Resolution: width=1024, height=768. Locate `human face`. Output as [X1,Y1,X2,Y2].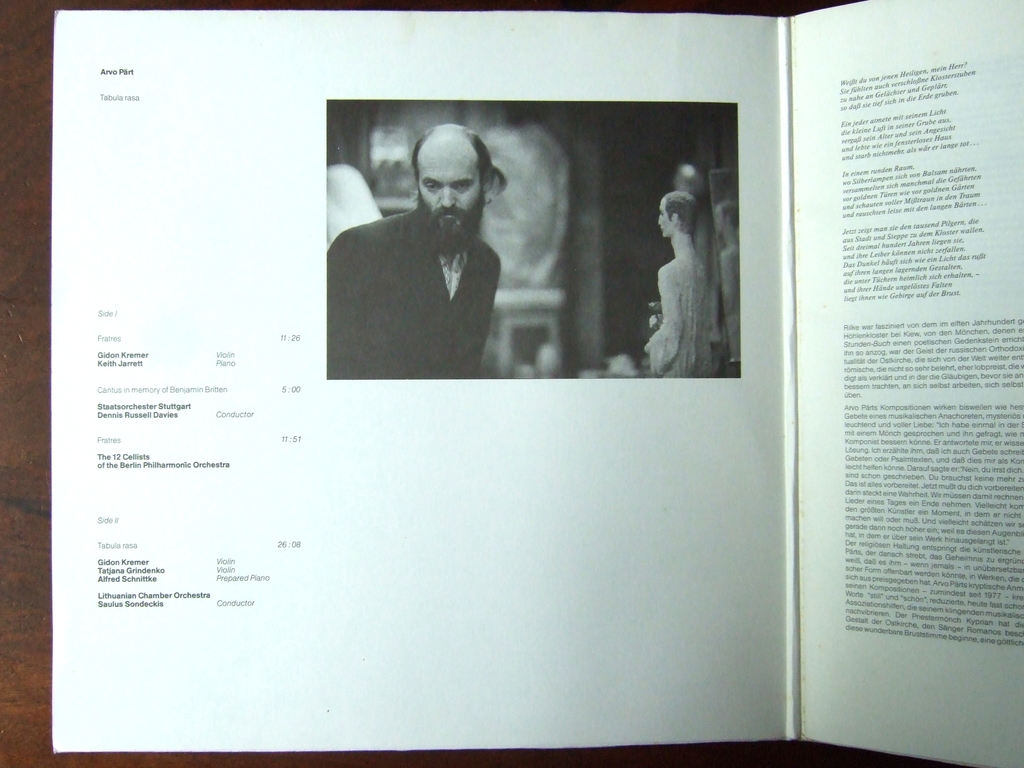
[659,200,671,238].
